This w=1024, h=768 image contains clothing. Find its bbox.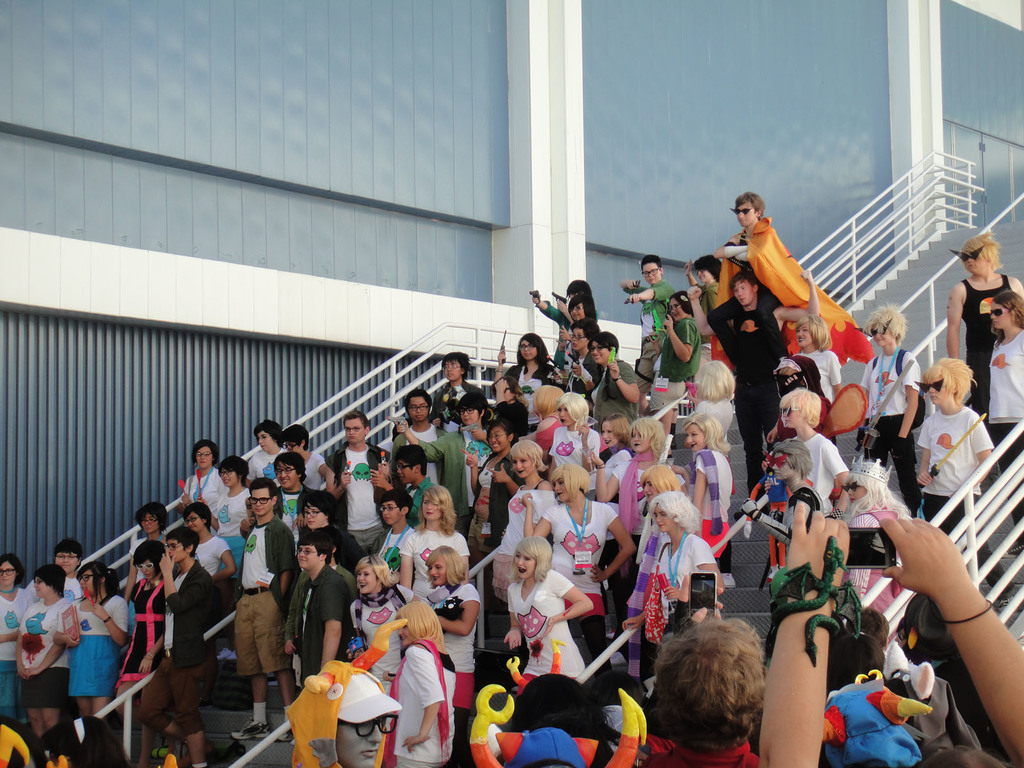
[x1=639, y1=734, x2=764, y2=767].
